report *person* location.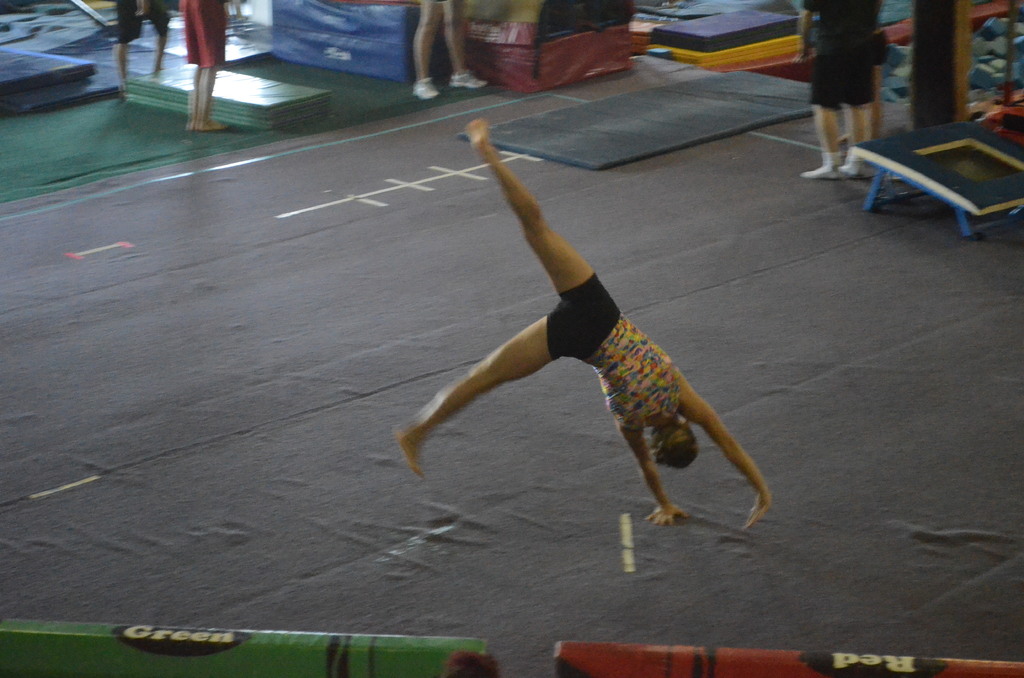
Report: 437, 117, 766, 554.
